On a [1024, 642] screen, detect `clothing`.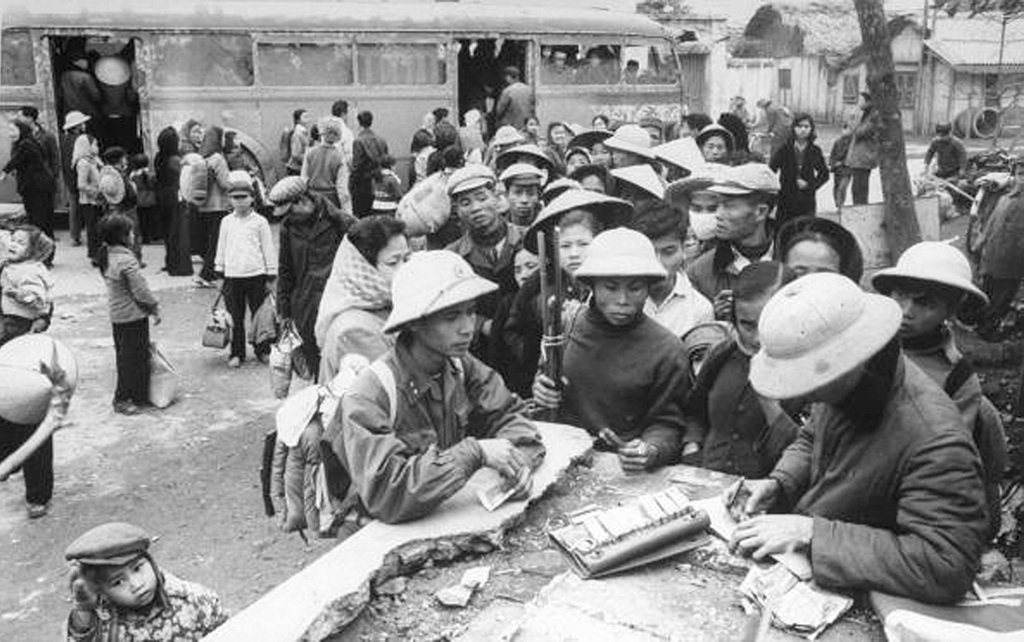
74, 563, 235, 641.
